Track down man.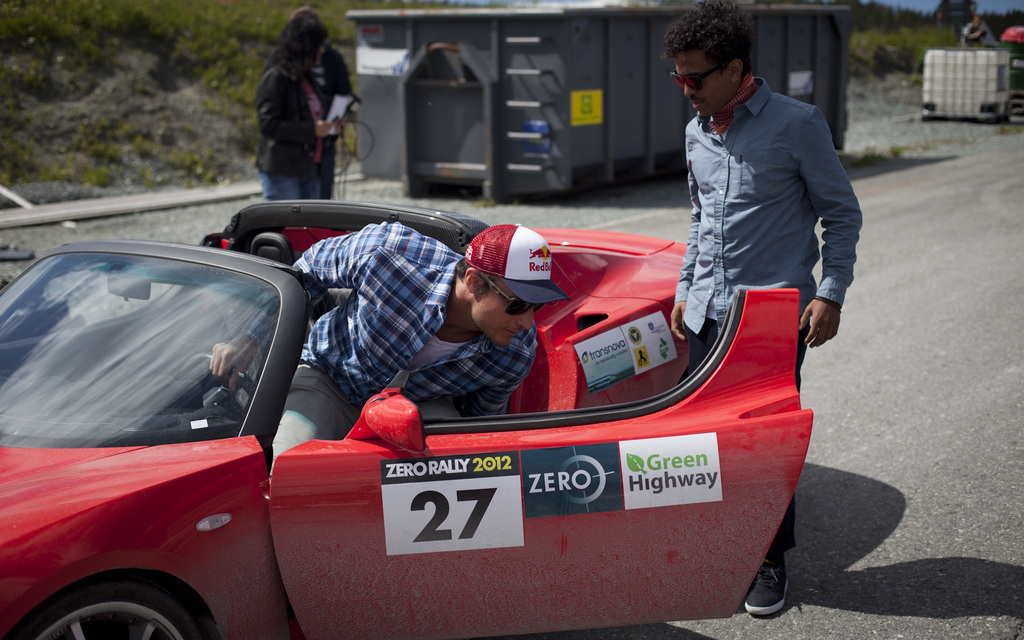
Tracked to bbox=(243, 188, 593, 443).
